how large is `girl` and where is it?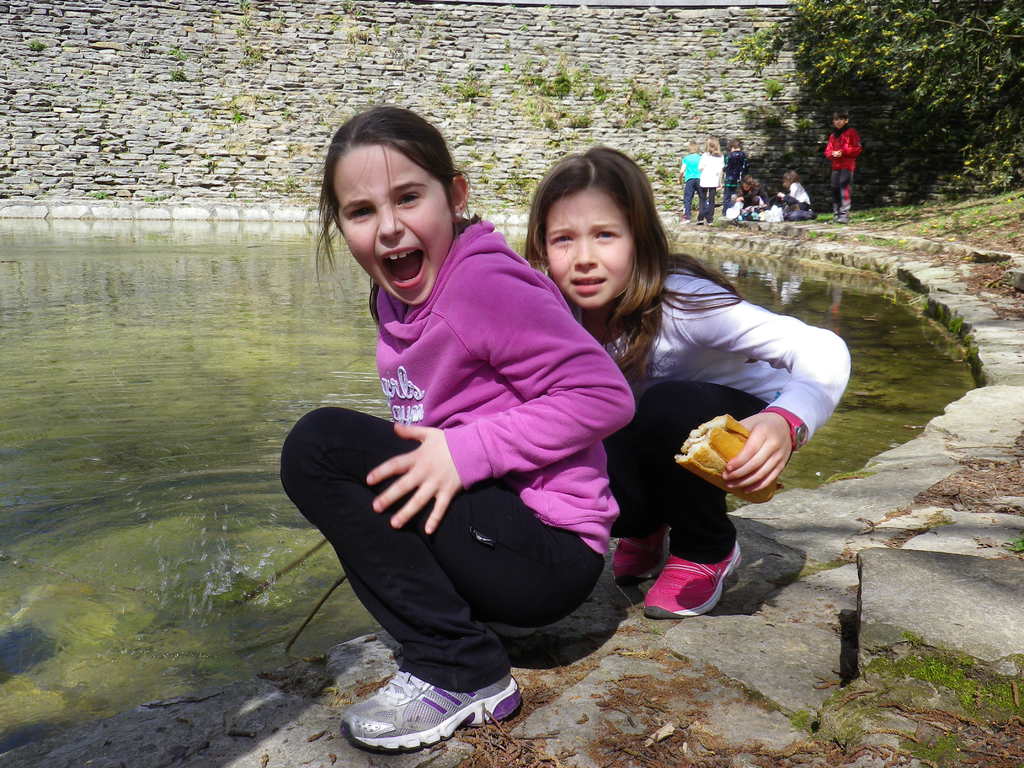
Bounding box: {"left": 522, "top": 148, "right": 846, "bottom": 618}.
